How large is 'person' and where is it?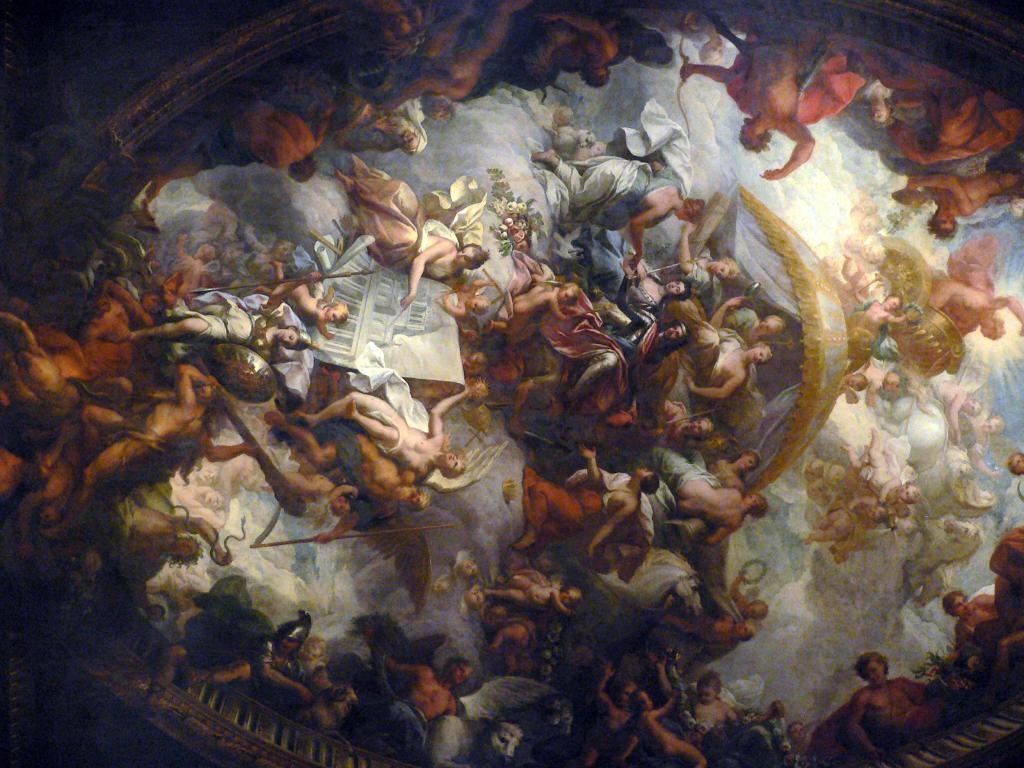
Bounding box: bbox(291, 383, 467, 481).
